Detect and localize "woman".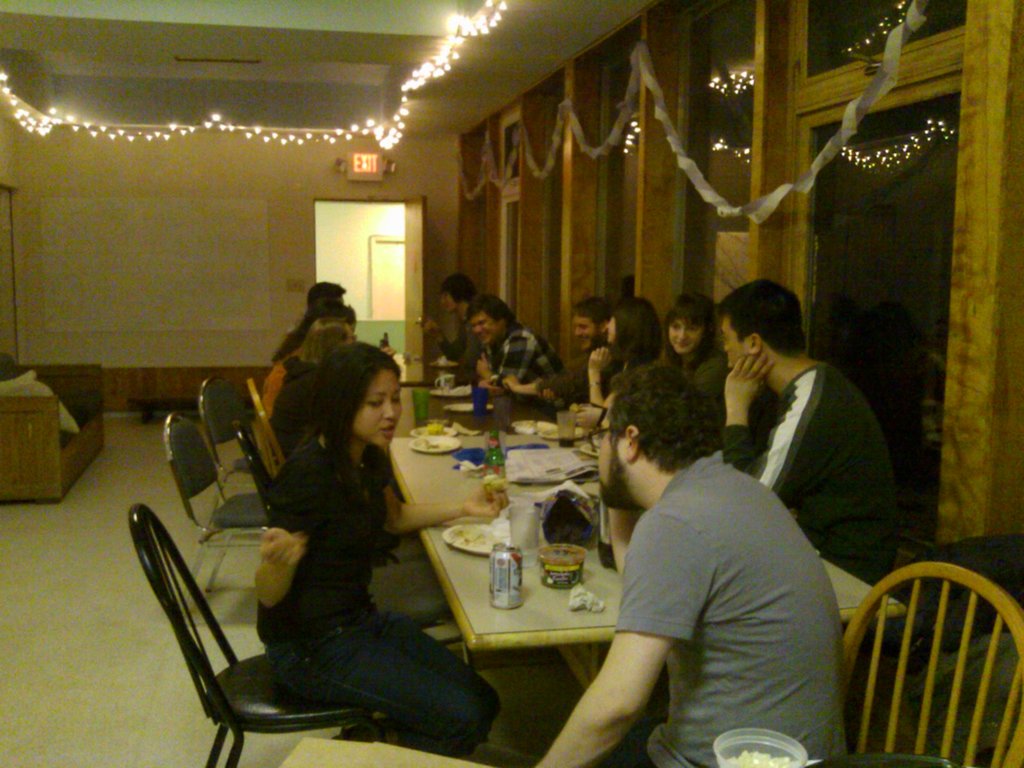
Localized at [left=579, top=287, right=668, bottom=402].
